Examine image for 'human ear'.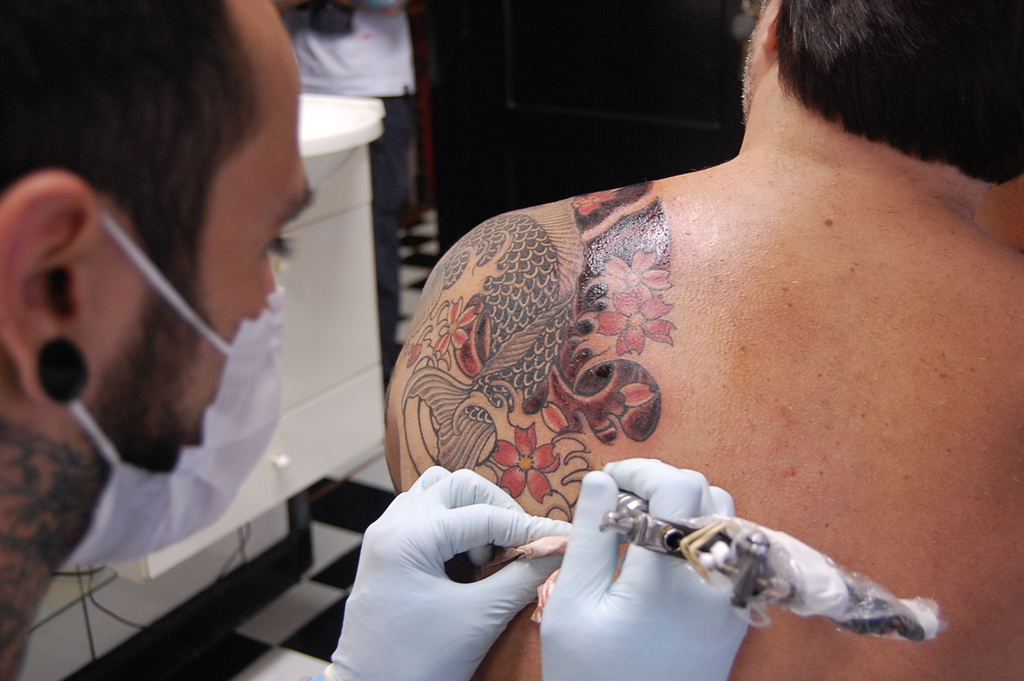
Examination result: box(0, 166, 104, 403).
